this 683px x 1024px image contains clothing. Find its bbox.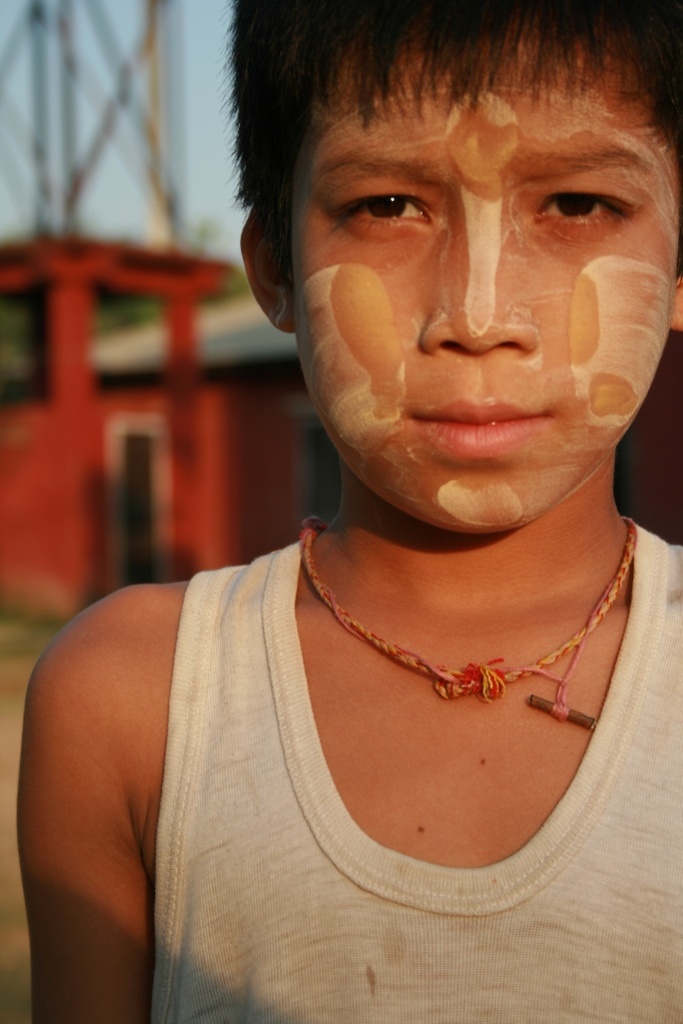
box=[137, 514, 682, 1023].
